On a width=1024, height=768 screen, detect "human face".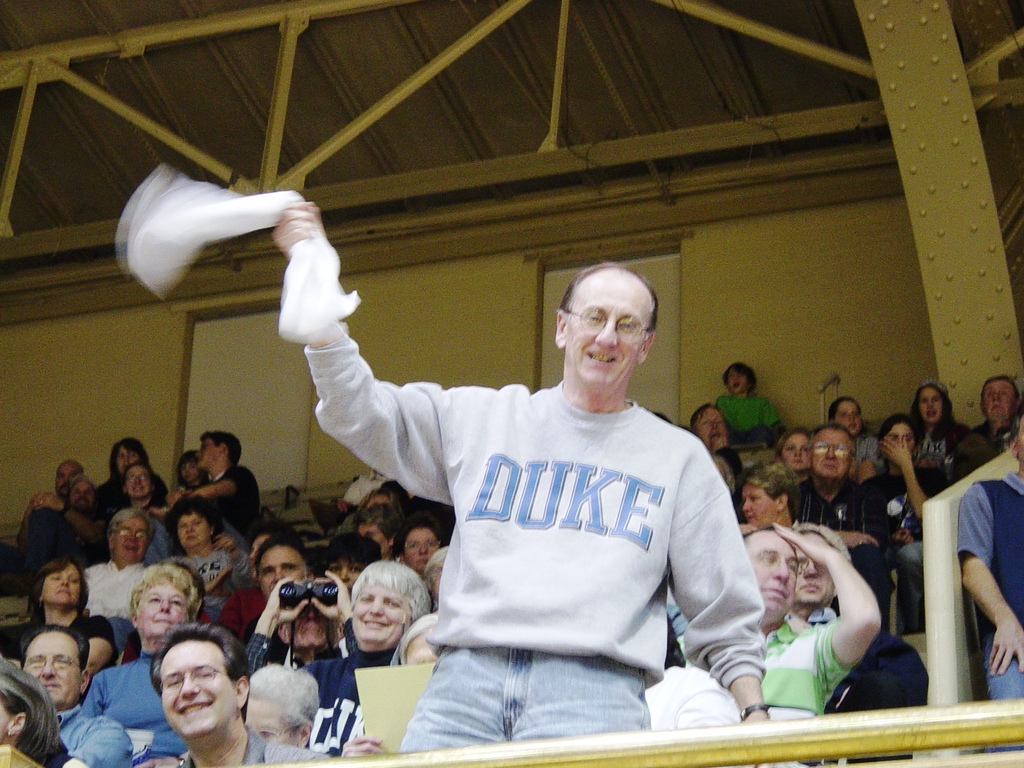
161,637,236,740.
